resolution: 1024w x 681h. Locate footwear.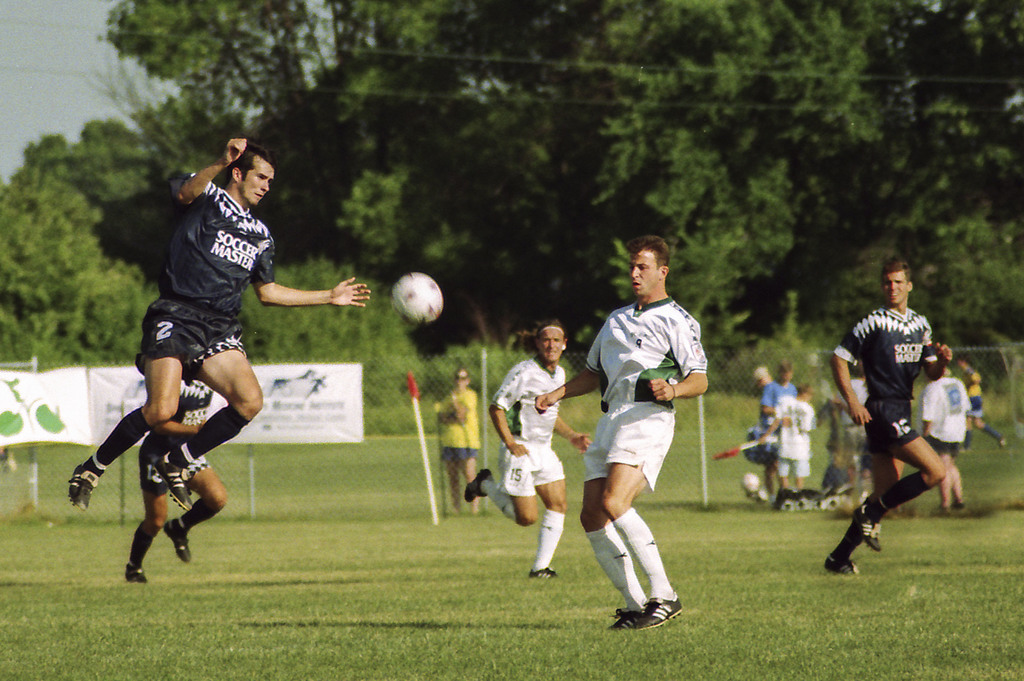
163,514,190,564.
